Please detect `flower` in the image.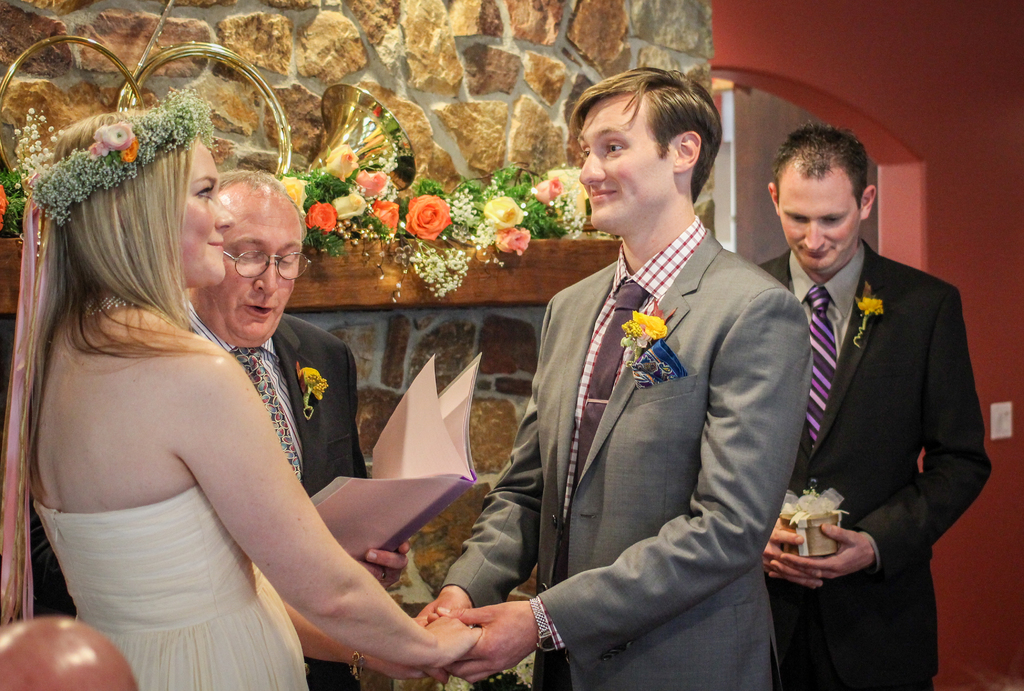
298/367/328/398.
